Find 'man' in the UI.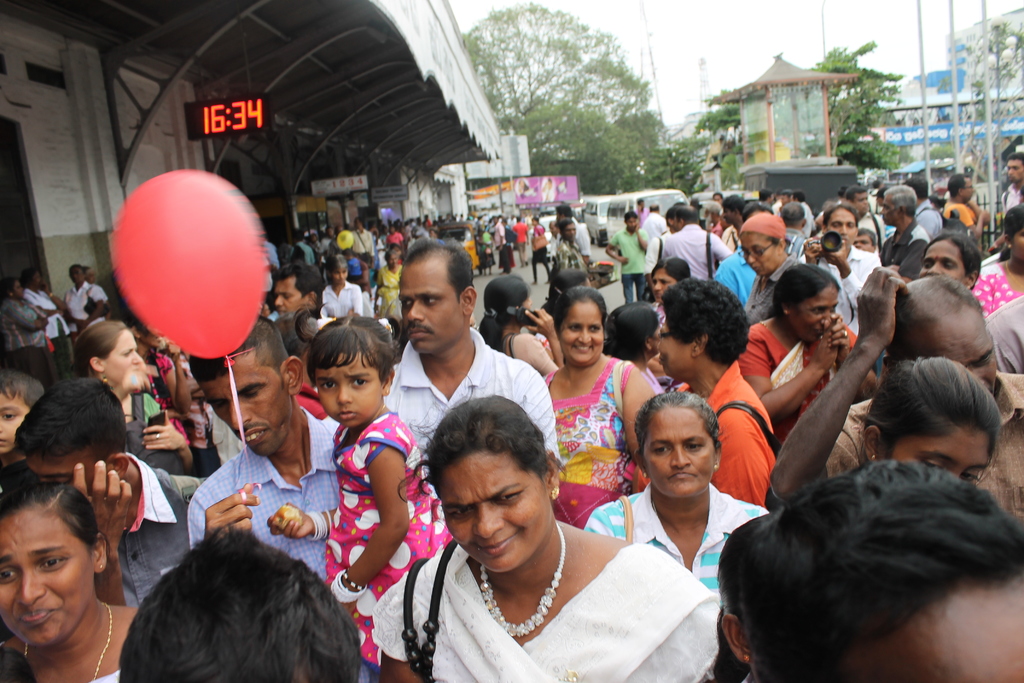
UI element at bbox(838, 185, 885, 242).
